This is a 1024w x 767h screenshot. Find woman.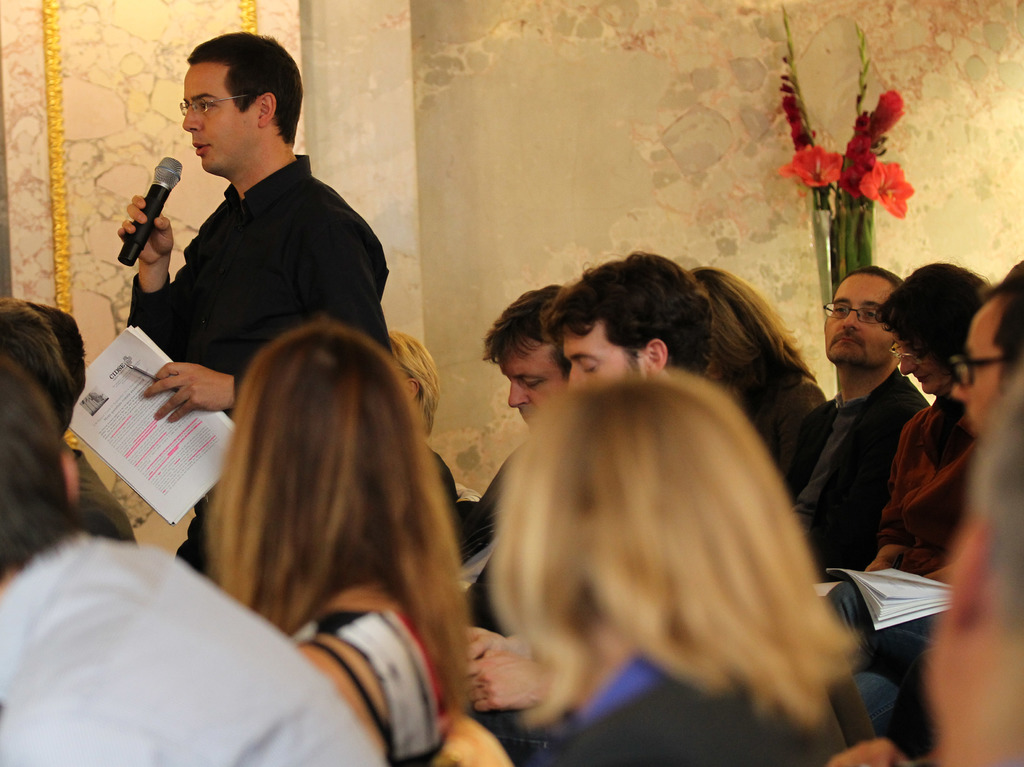
Bounding box: bbox=[476, 371, 883, 766].
